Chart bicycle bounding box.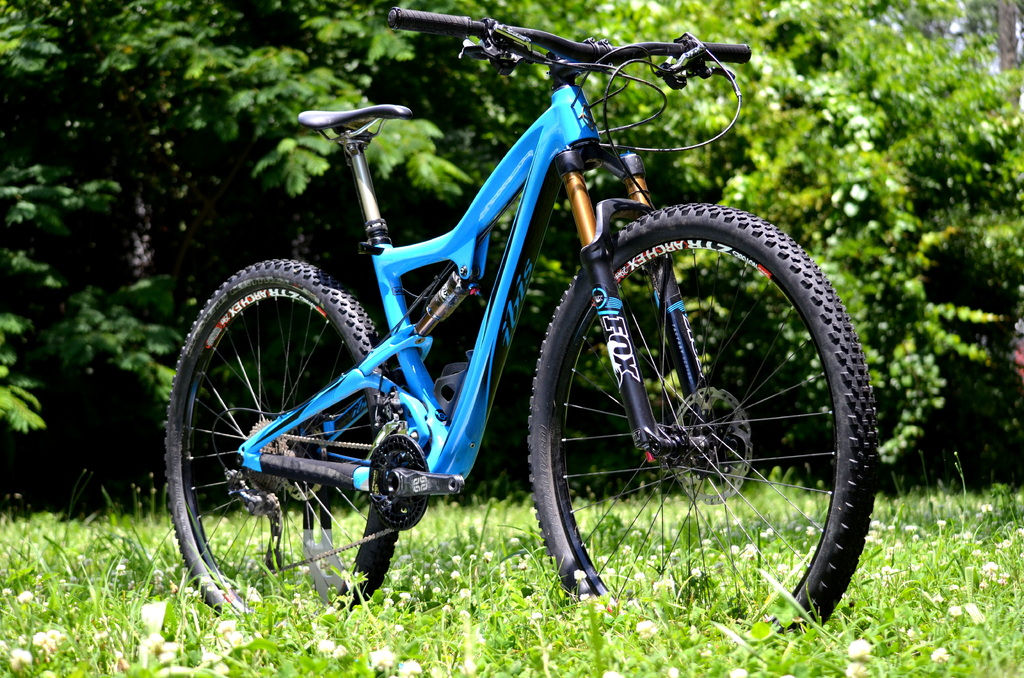
Charted: rect(163, 7, 877, 642).
